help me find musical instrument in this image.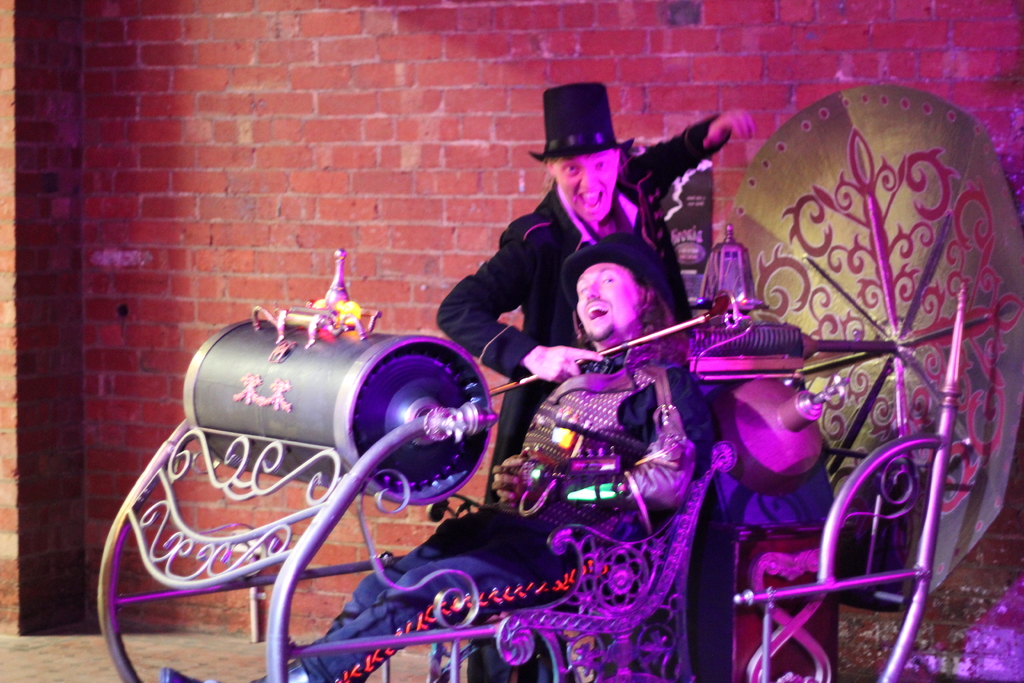
Found it: select_region(484, 304, 723, 406).
